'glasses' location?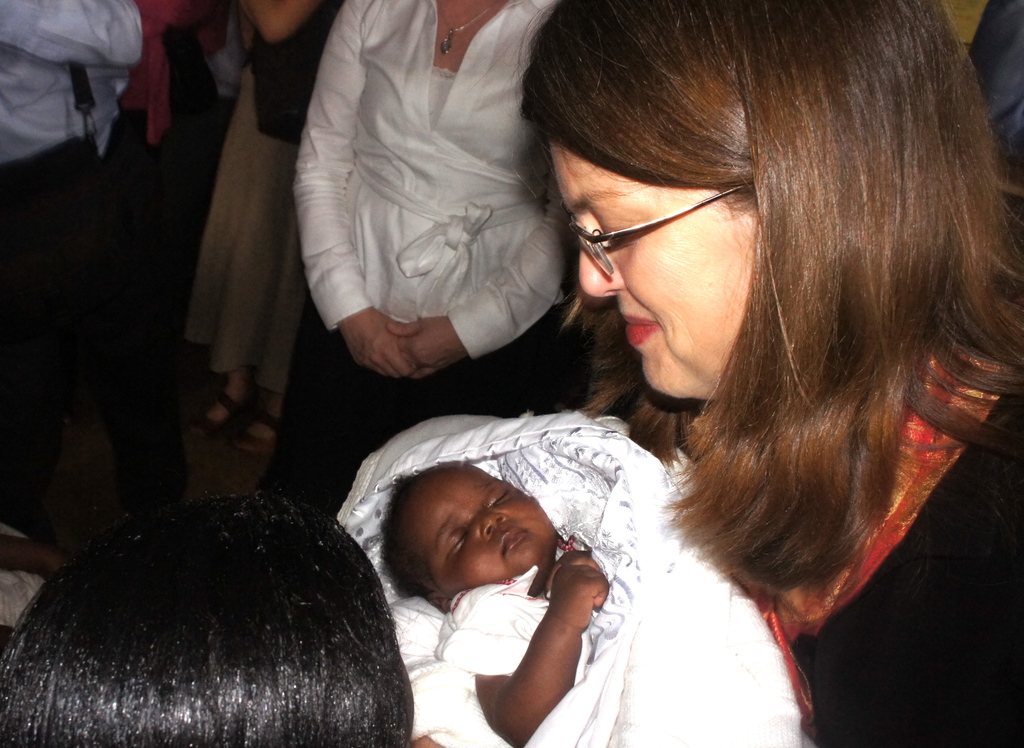
[left=561, top=176, right=759, bottom=281]
